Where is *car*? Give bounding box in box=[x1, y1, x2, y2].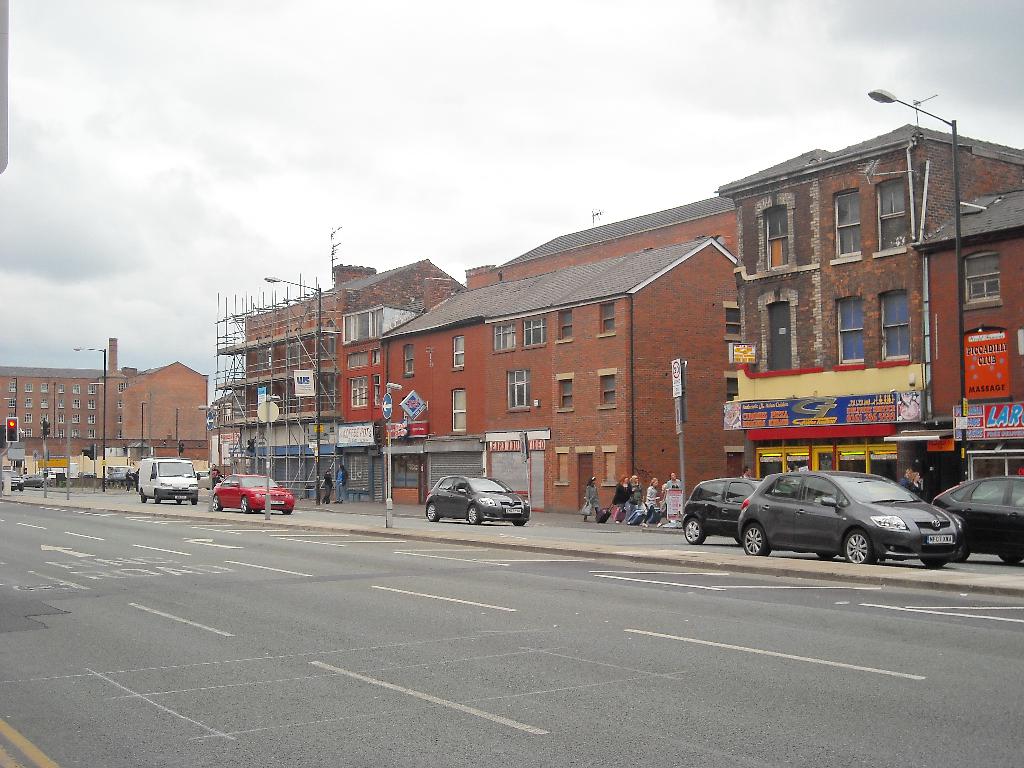
box=[419, 474, 531, 526].
